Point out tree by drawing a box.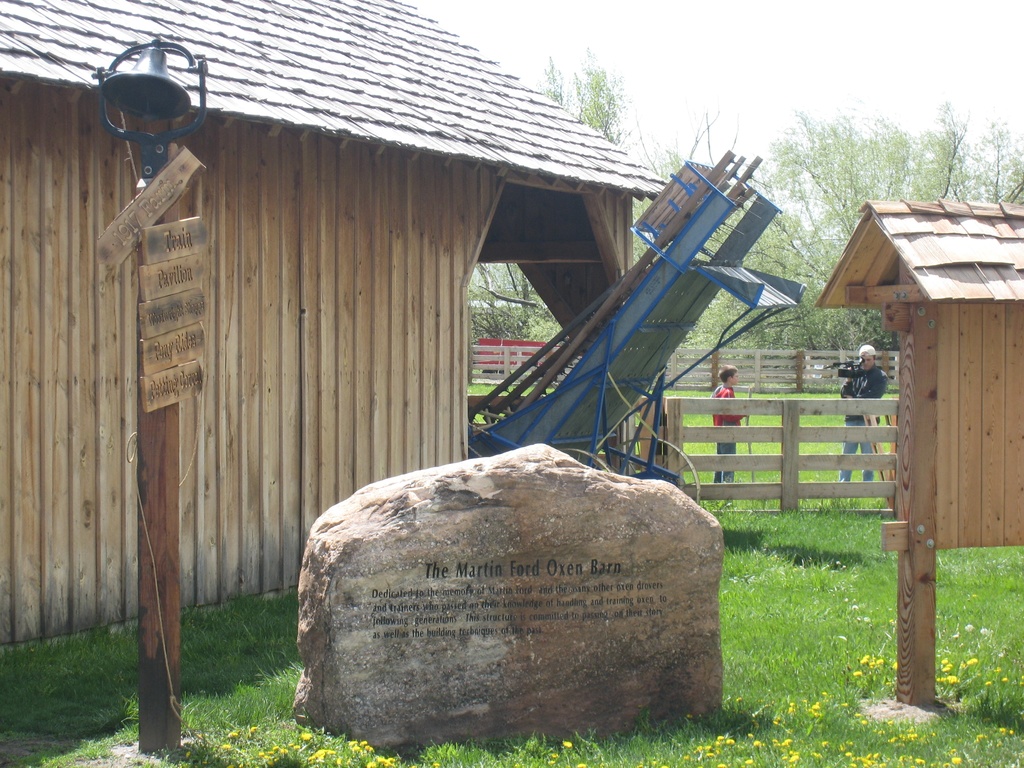
(778,113,961,356).
